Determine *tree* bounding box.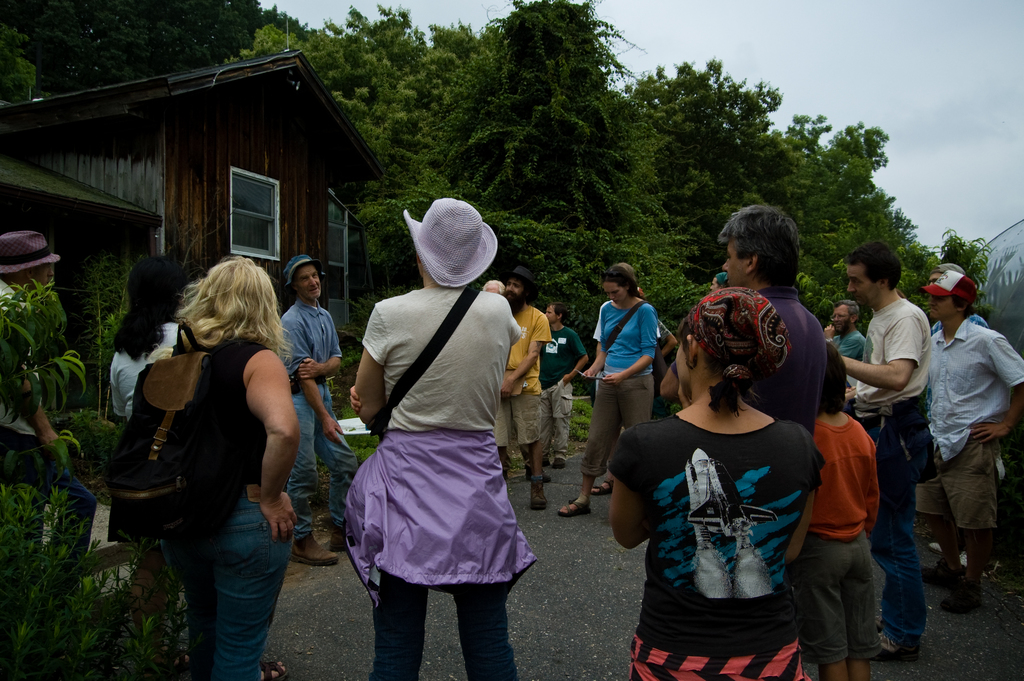
Determined: [631,62,801,283].
